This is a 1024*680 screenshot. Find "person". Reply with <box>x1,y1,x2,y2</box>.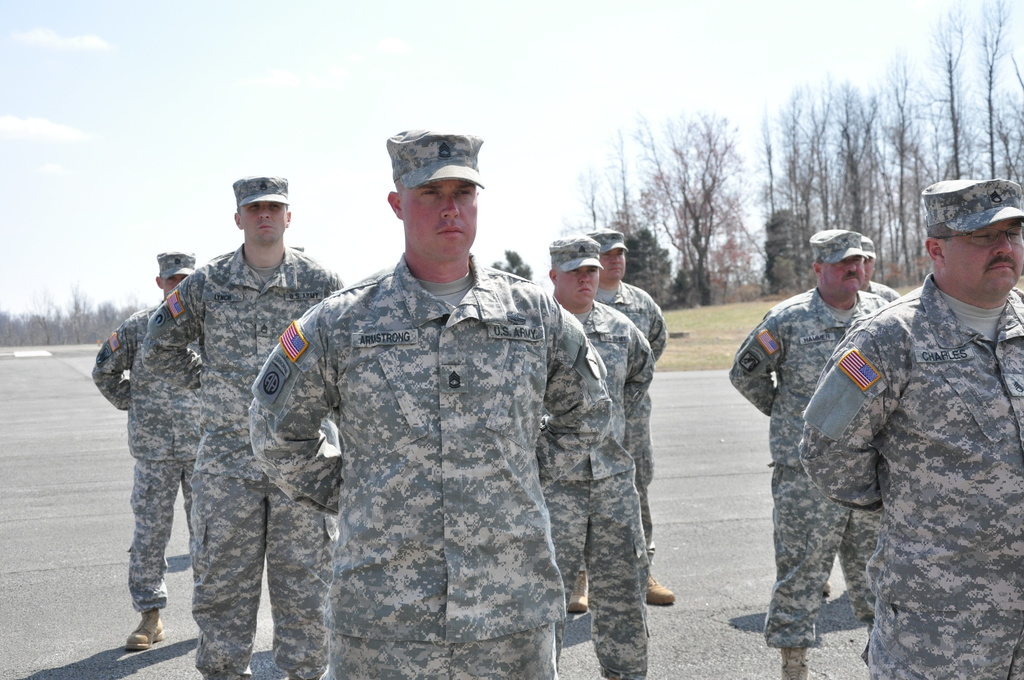
<box>546,239,653,679</box>.
